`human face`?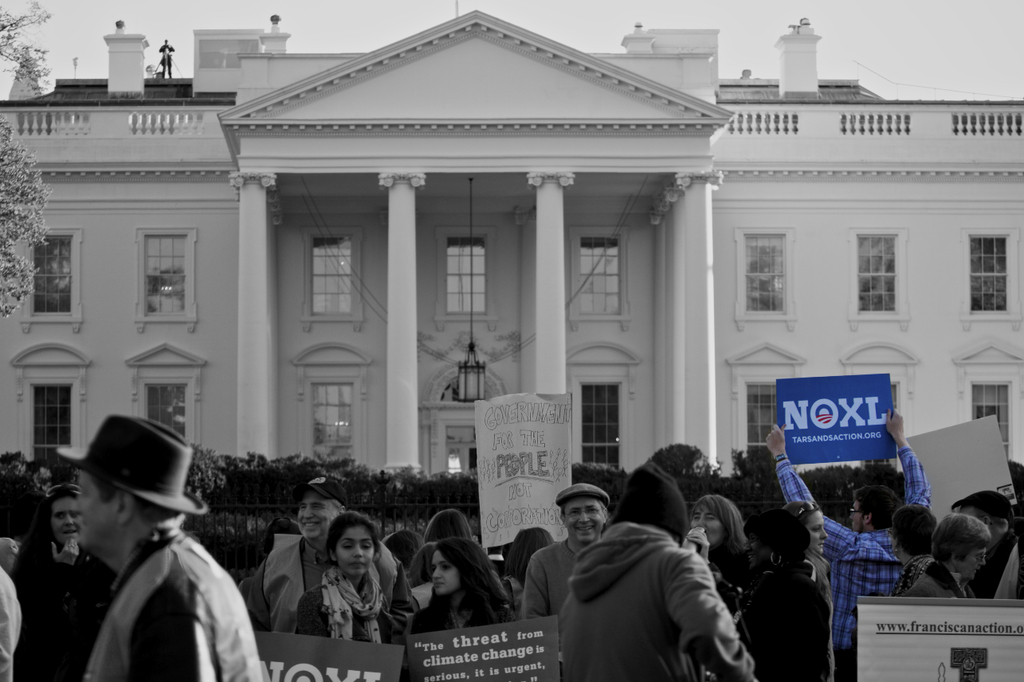
bbox=[51, 500, 76, 542]
